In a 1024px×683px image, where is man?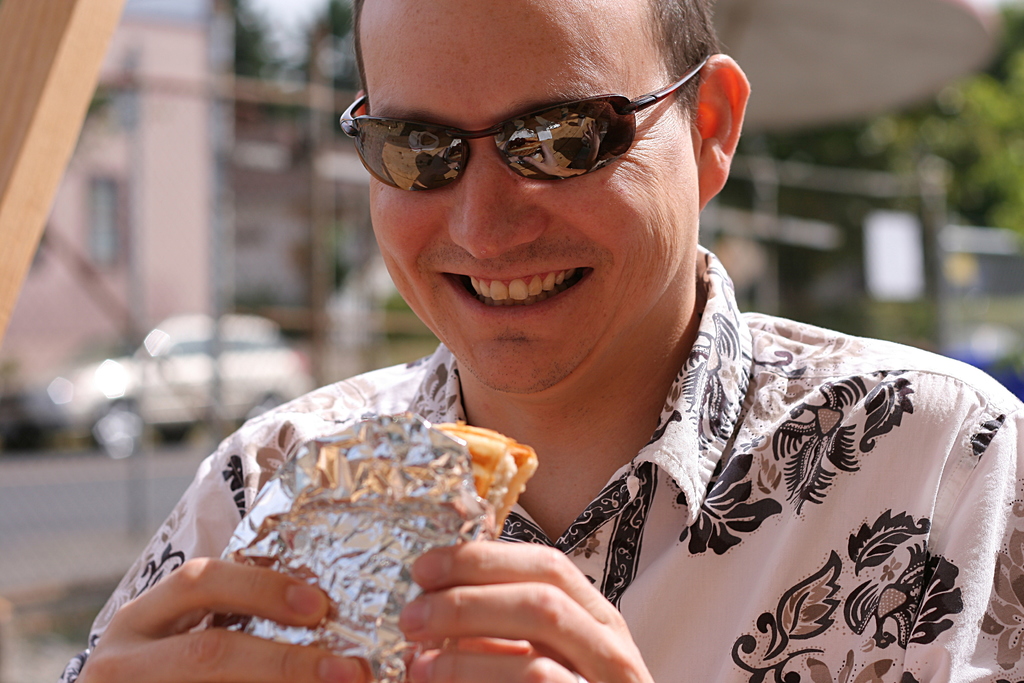
[113, 67, 908, 665].
